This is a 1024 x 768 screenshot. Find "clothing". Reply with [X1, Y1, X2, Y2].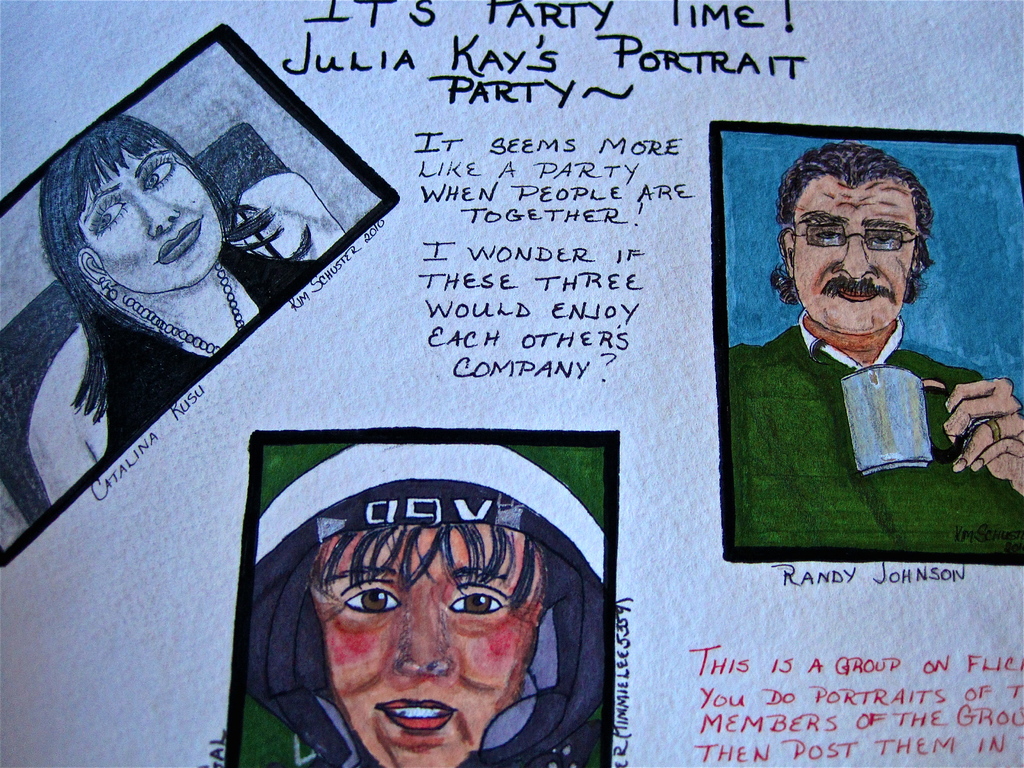
[98, 248, 323, 456].
